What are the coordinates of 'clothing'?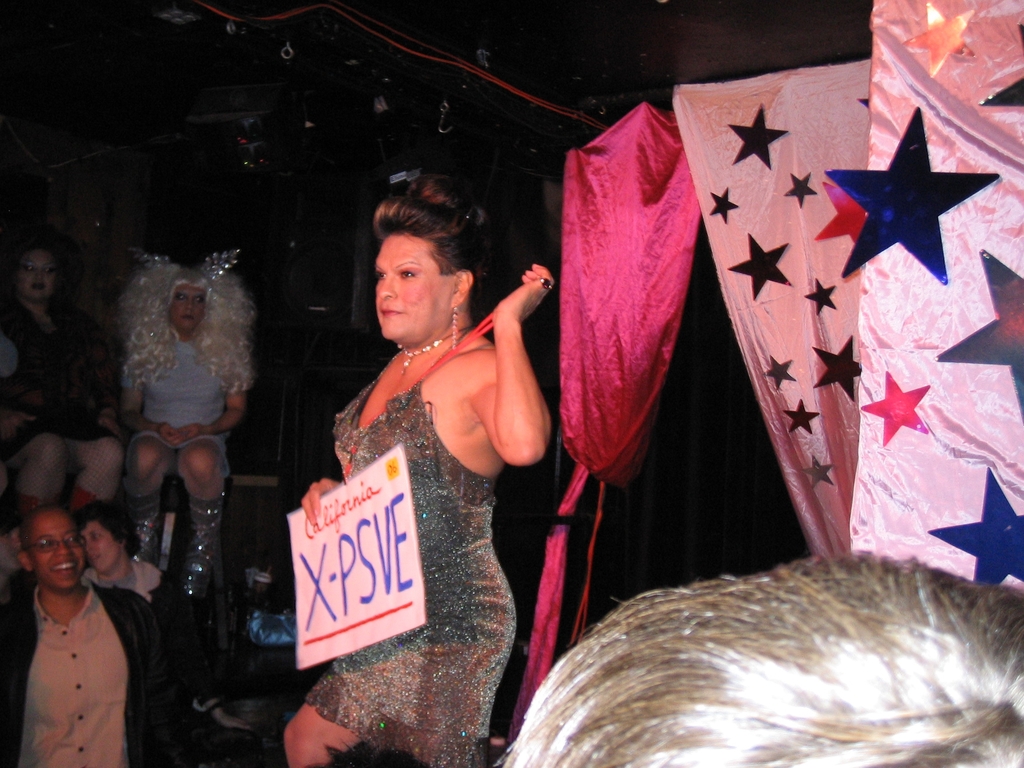
select_region(284, 294, 535, 699).
